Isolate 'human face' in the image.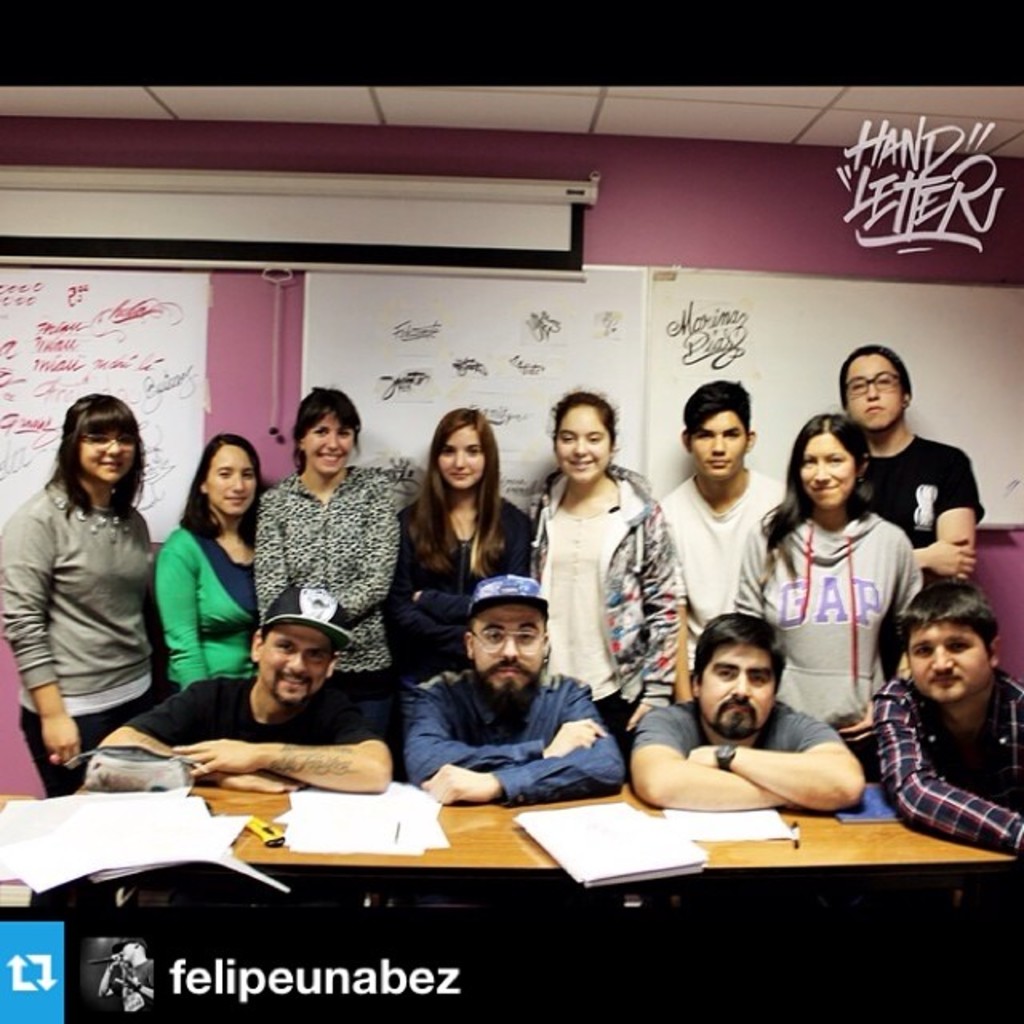
Isolated region: <bbox>558, 406, 611, 477</bbox>.
